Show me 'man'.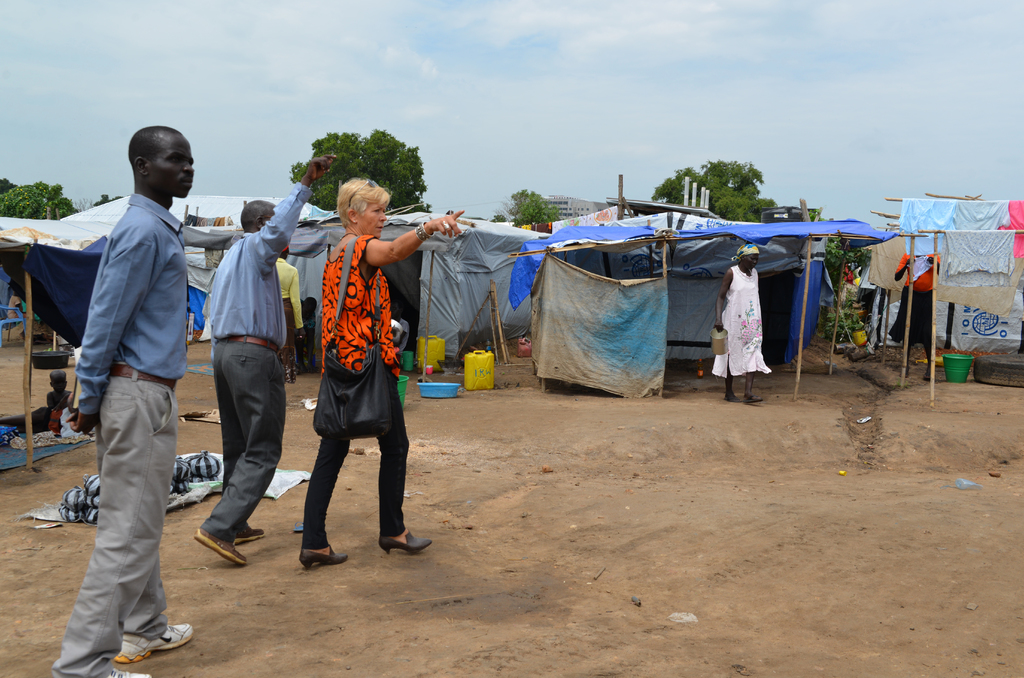
'man' is here: crop(194, 149, 334, 561).
